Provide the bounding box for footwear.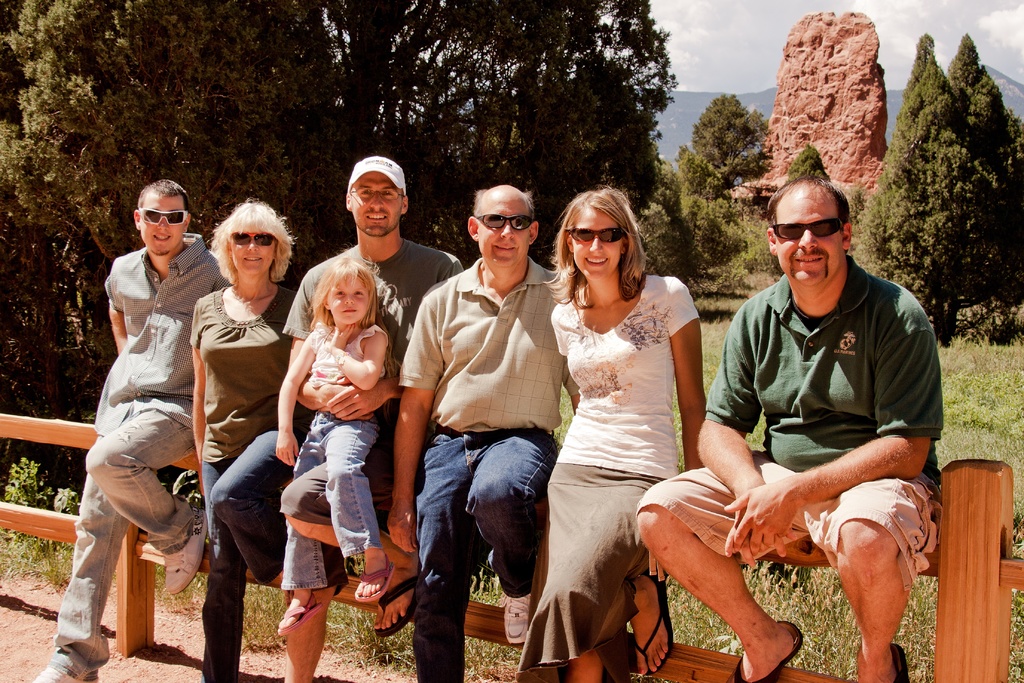
box(162, 507, 207, 597).
